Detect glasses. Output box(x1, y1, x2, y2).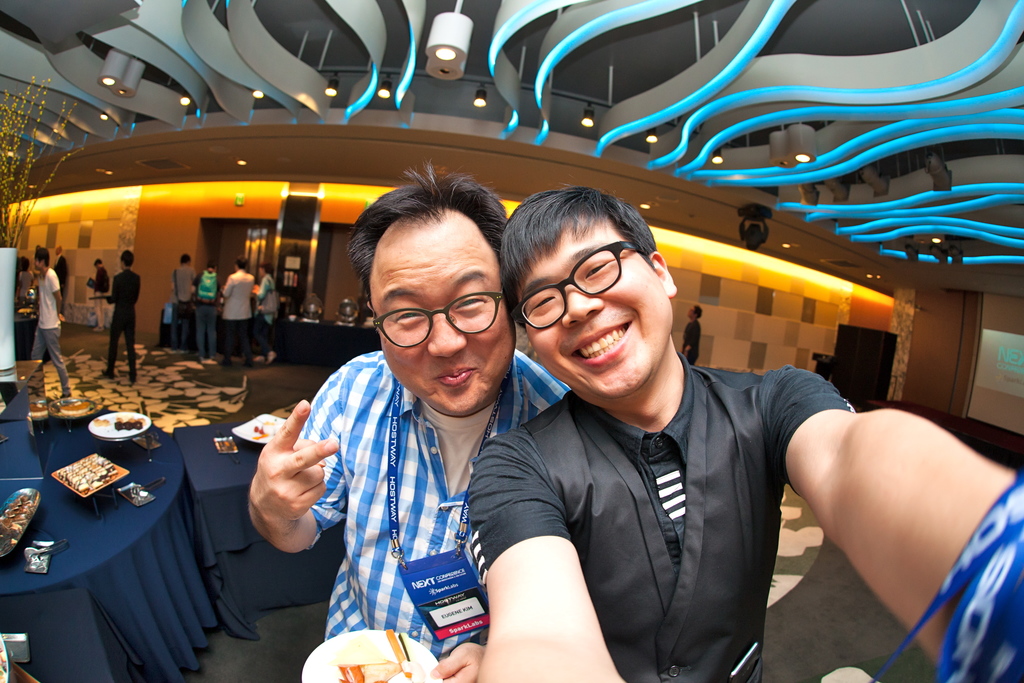
box(372, 297, 506, 346).
